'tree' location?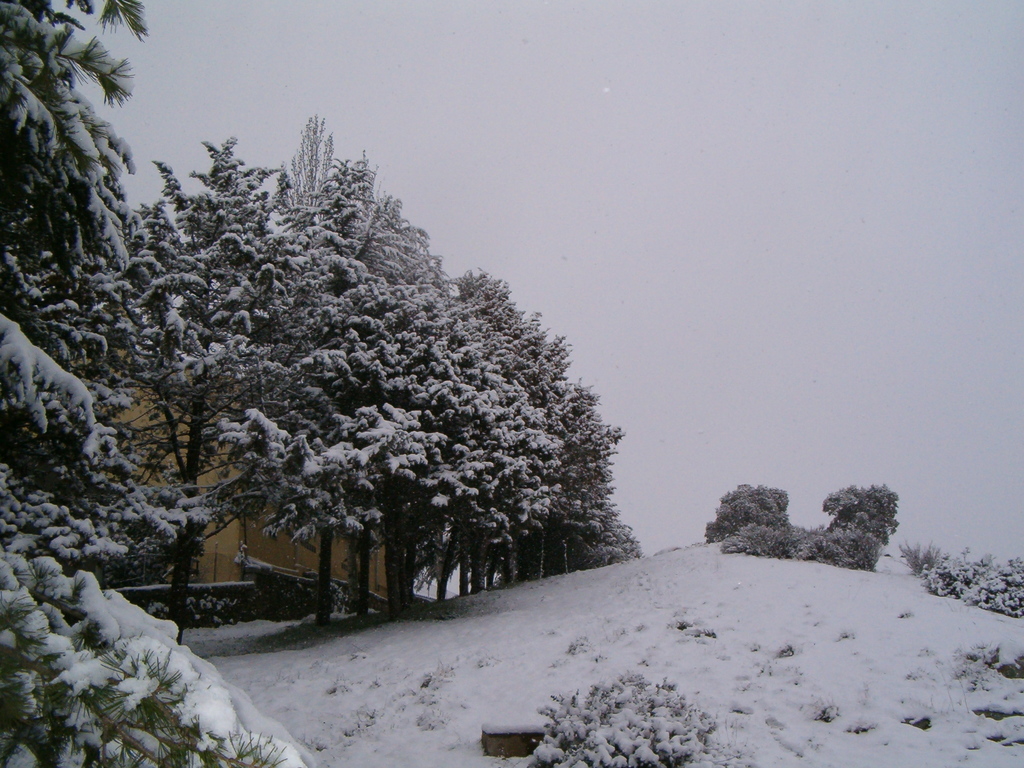
[826, 478, 907, 551]
